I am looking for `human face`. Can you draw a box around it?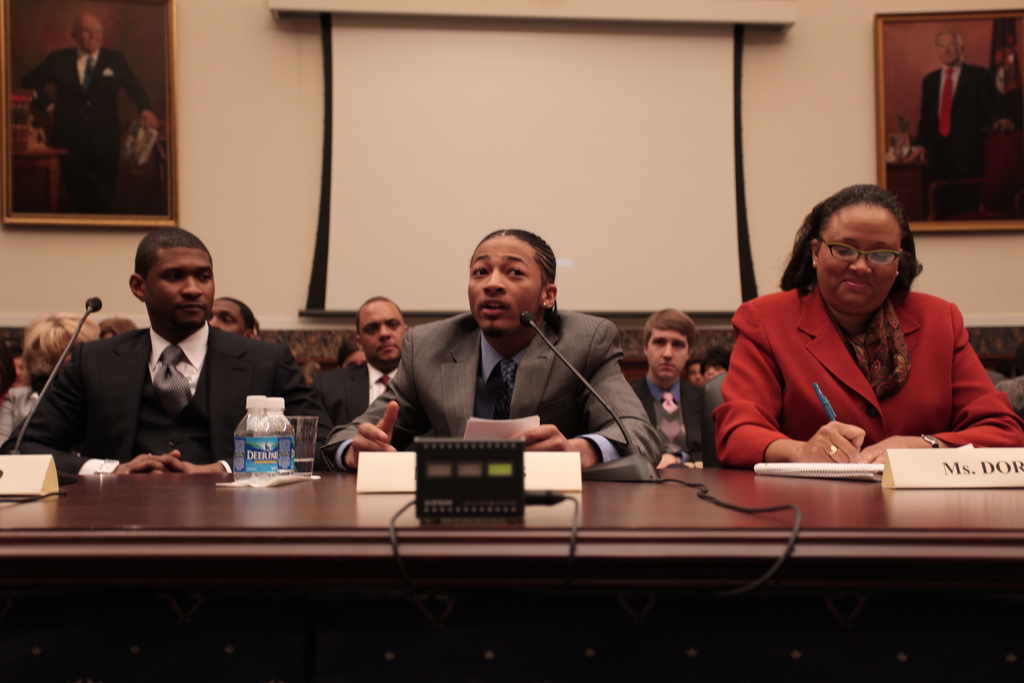
Sure, the bounding box is left=357, top=300, right=404, bottom=367.
